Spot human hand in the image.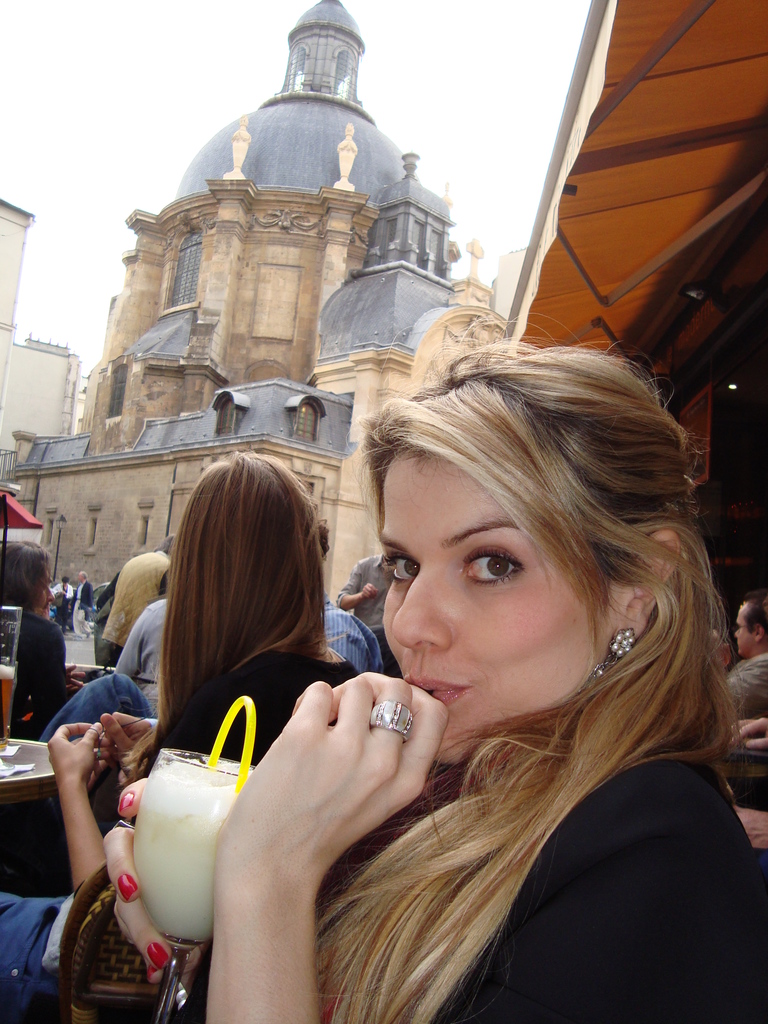
human hand found at l=95, t=708, r=157, b=783.
